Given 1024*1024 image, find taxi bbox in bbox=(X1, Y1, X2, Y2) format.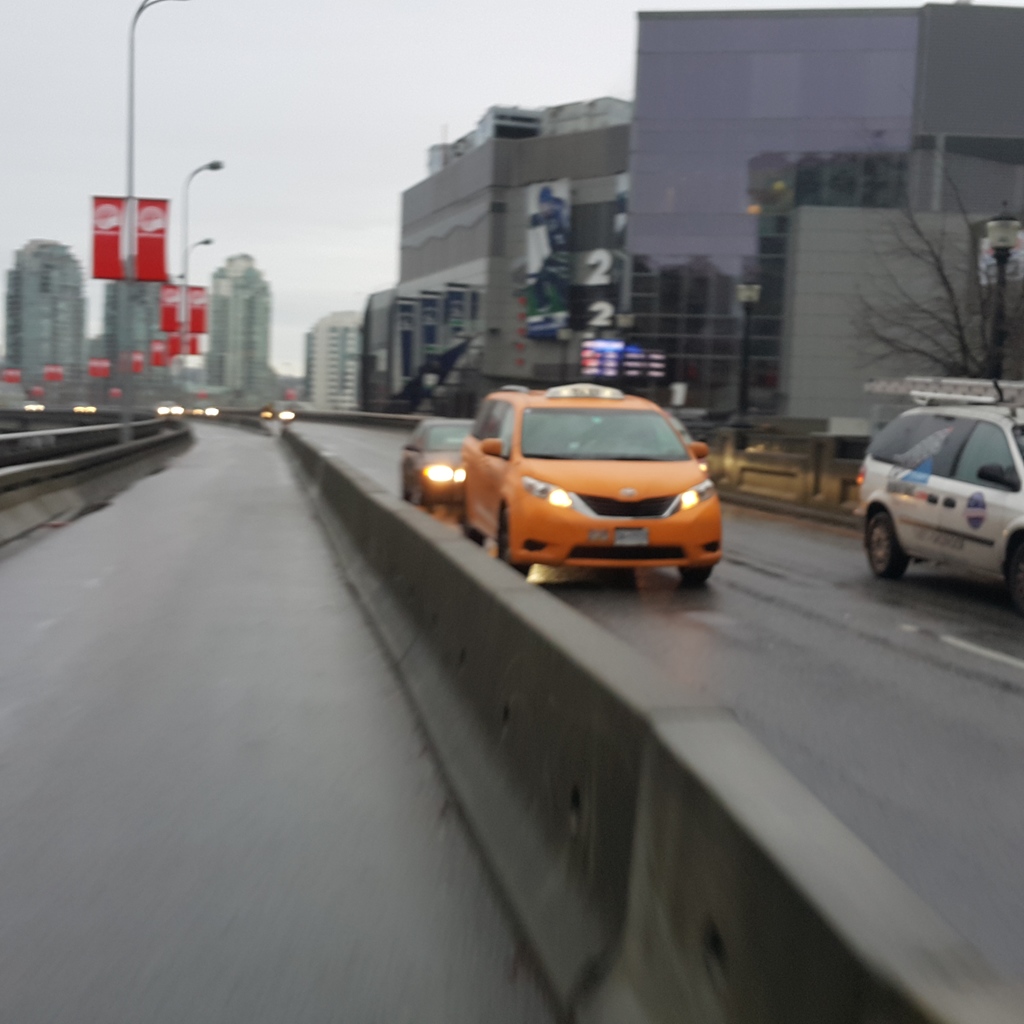
bbox=(855, 374, 1023, 605).
